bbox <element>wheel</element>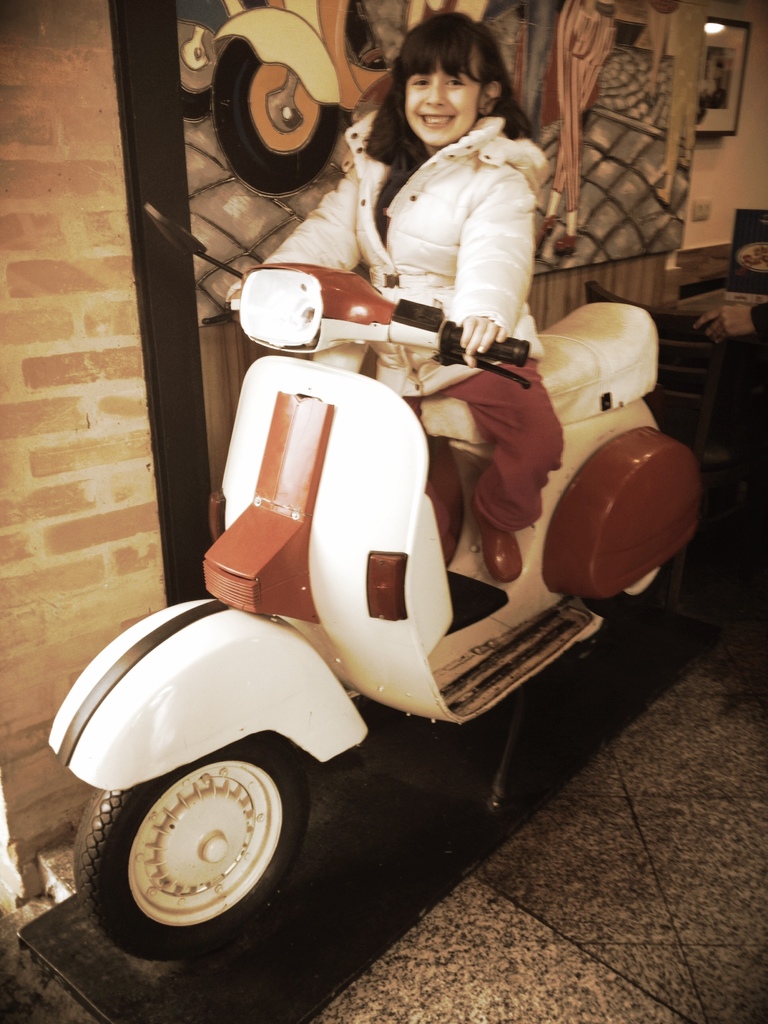
x1=211, y1=36, x2=342, y2=199
